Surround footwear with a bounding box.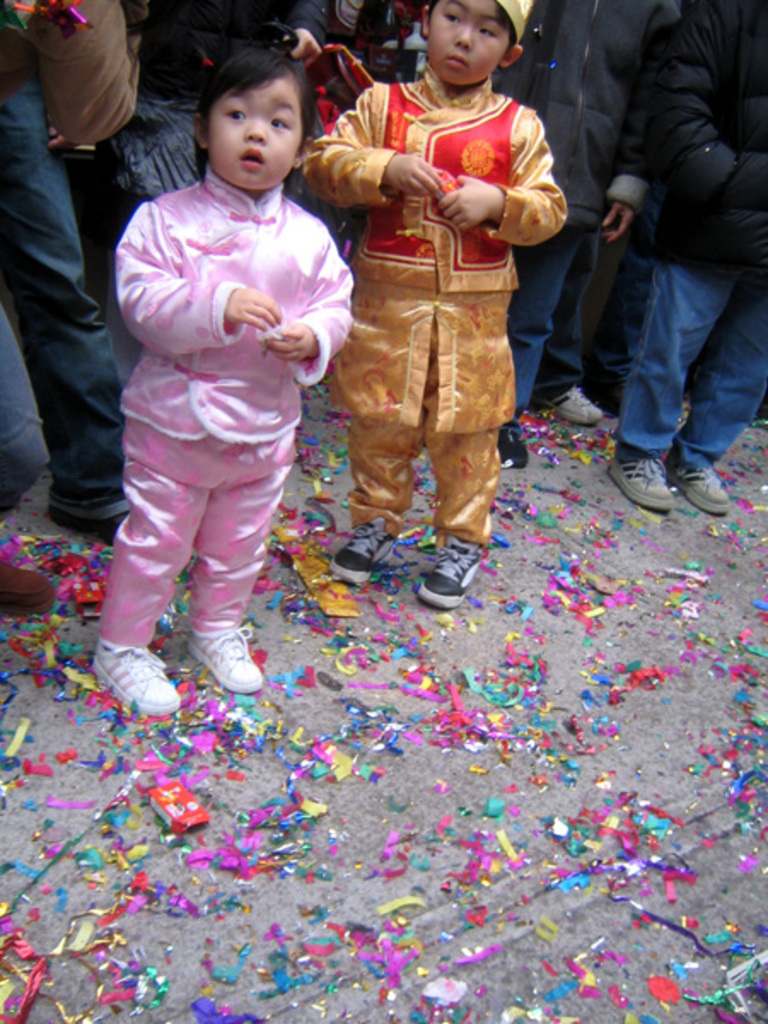
locate(585, 374, 630, 420).
